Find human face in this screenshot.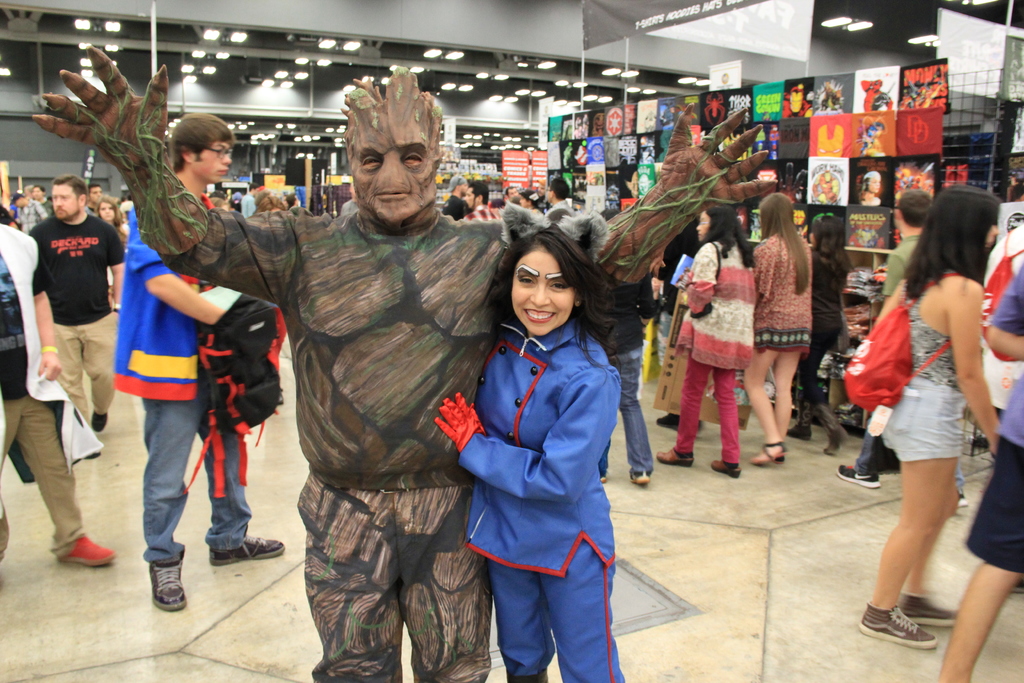
The bounding box for human face is [left=191, top=134, right=230, bottom=181].
